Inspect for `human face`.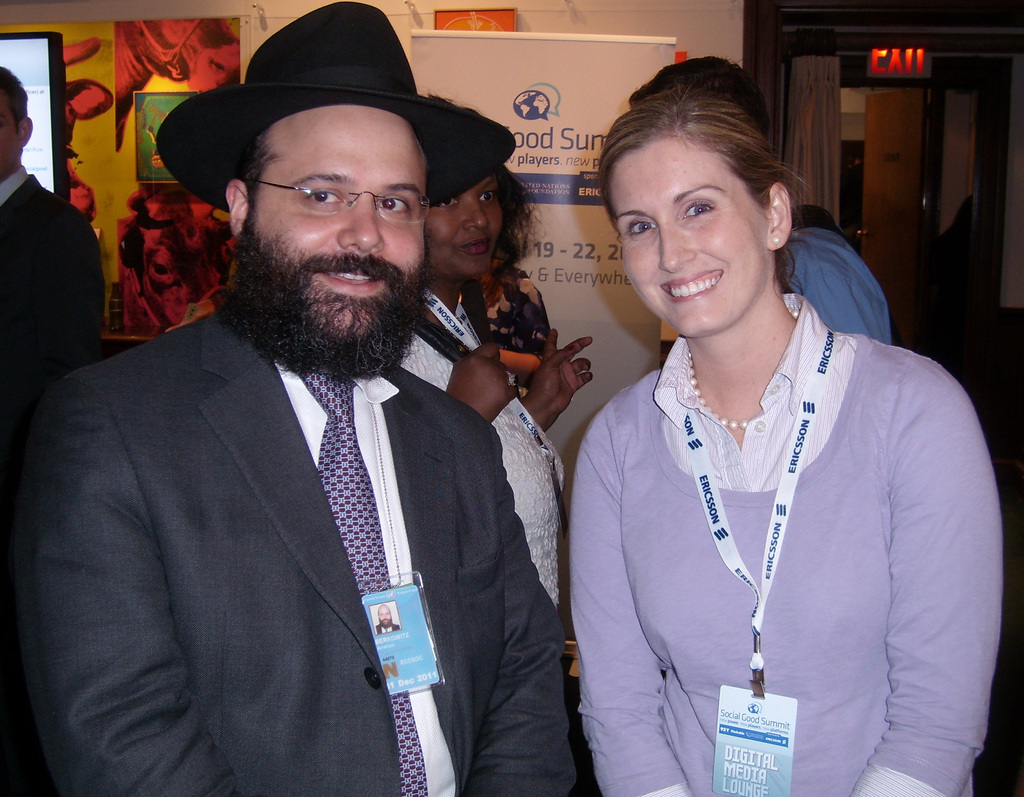
Inspection: 612,145,769,344.
